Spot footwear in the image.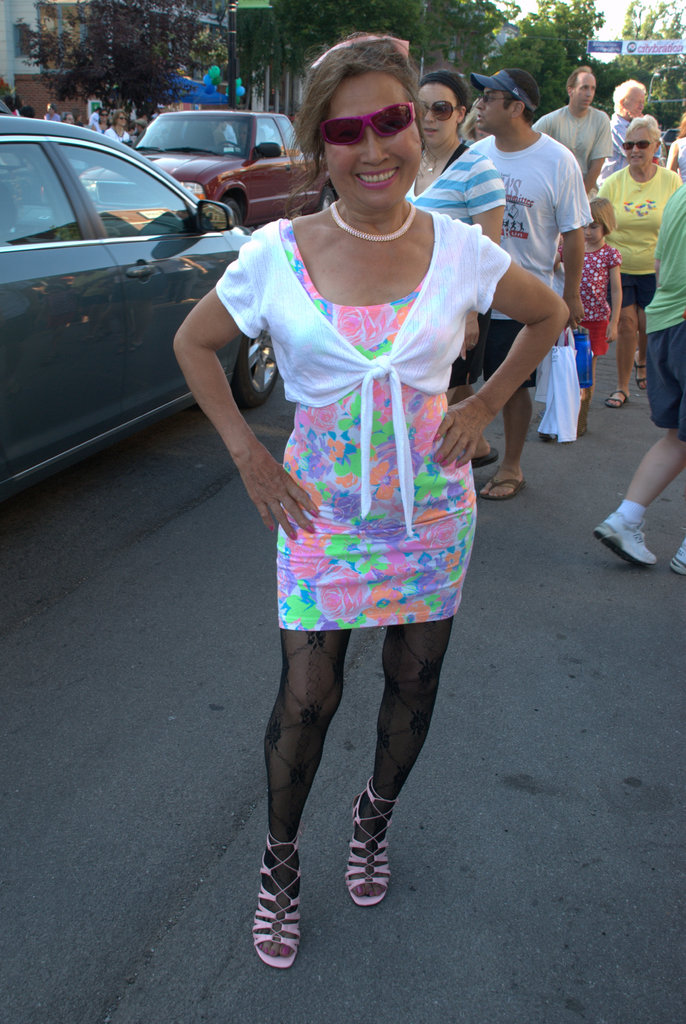
footwear found at [468,445,496,470].
